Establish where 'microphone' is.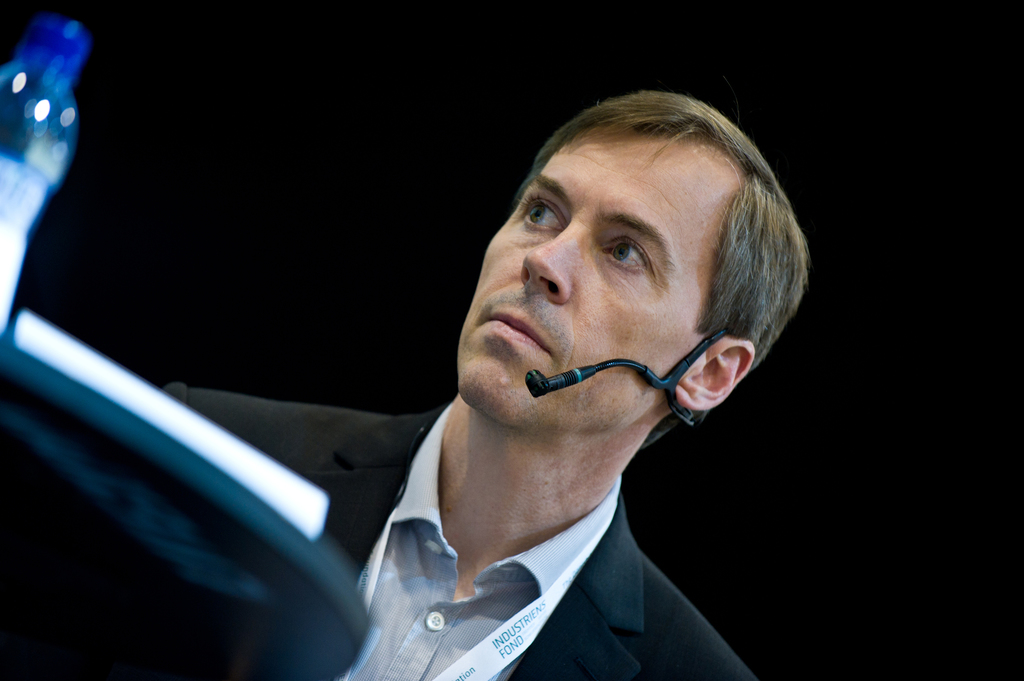
Established at box(527, 365, 597, 398).
